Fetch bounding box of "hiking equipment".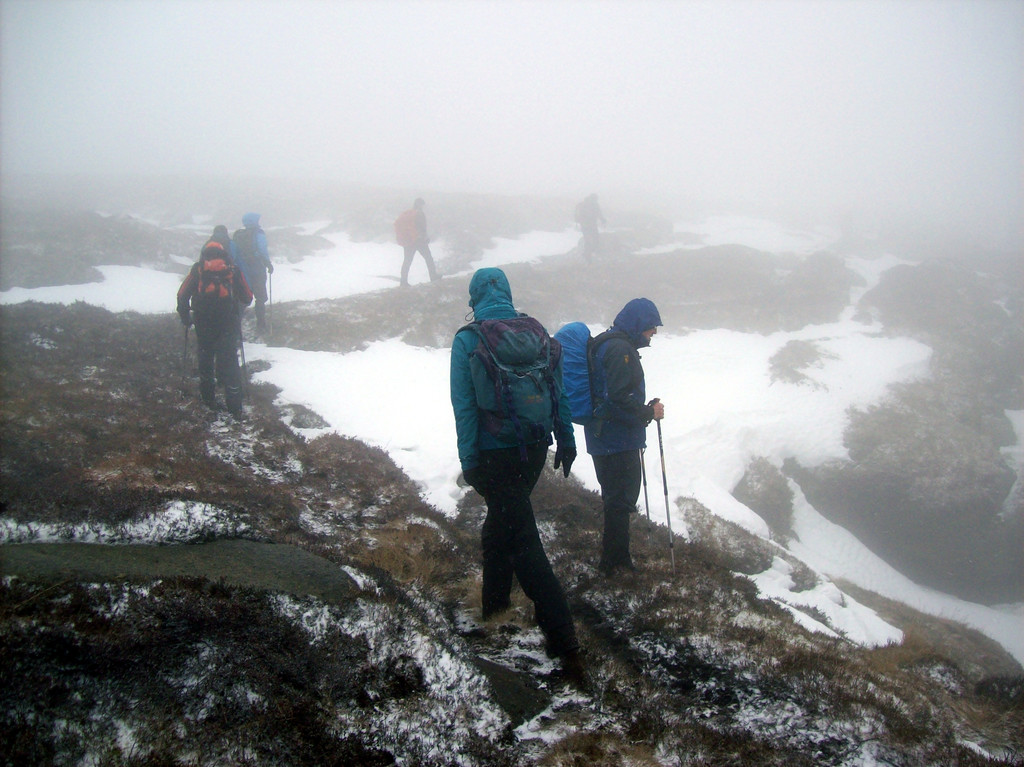
Bbox: (x1=603, y1=560, x2=634, y2=580).
